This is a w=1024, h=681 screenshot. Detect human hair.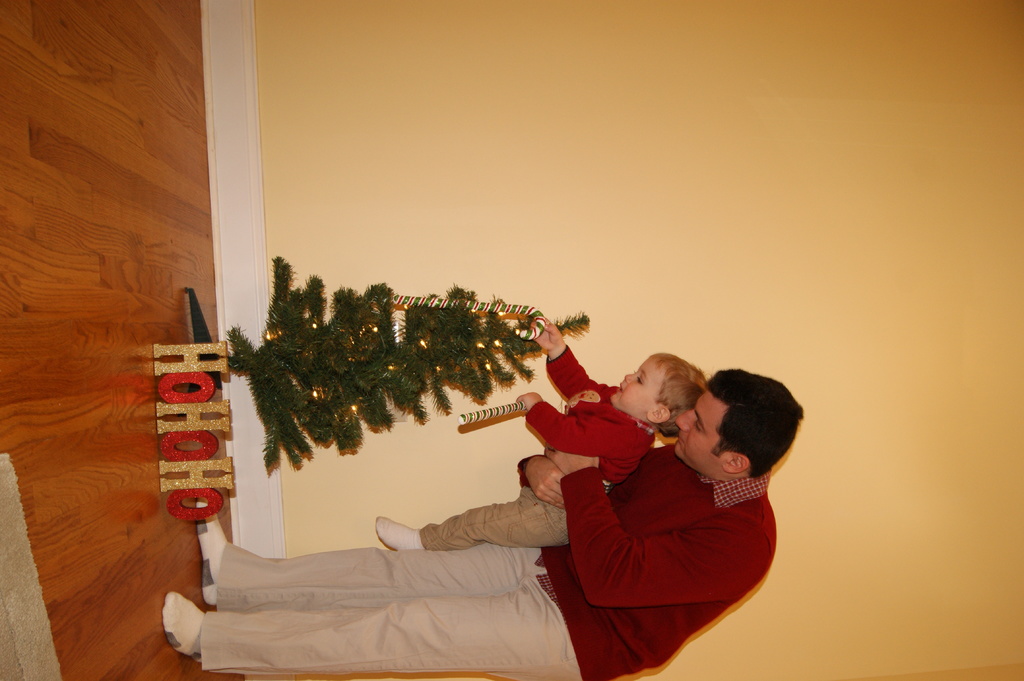
[left=701, top=376, right=811, bottom=485].
